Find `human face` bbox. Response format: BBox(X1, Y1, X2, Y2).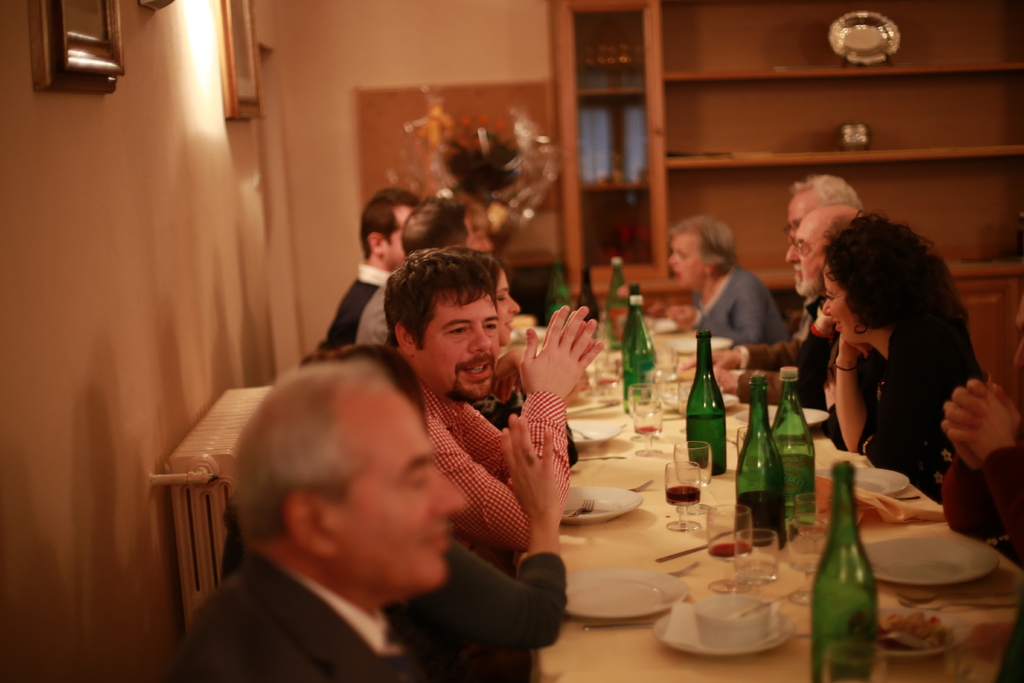
BBox(666, 233, 705, 288).
